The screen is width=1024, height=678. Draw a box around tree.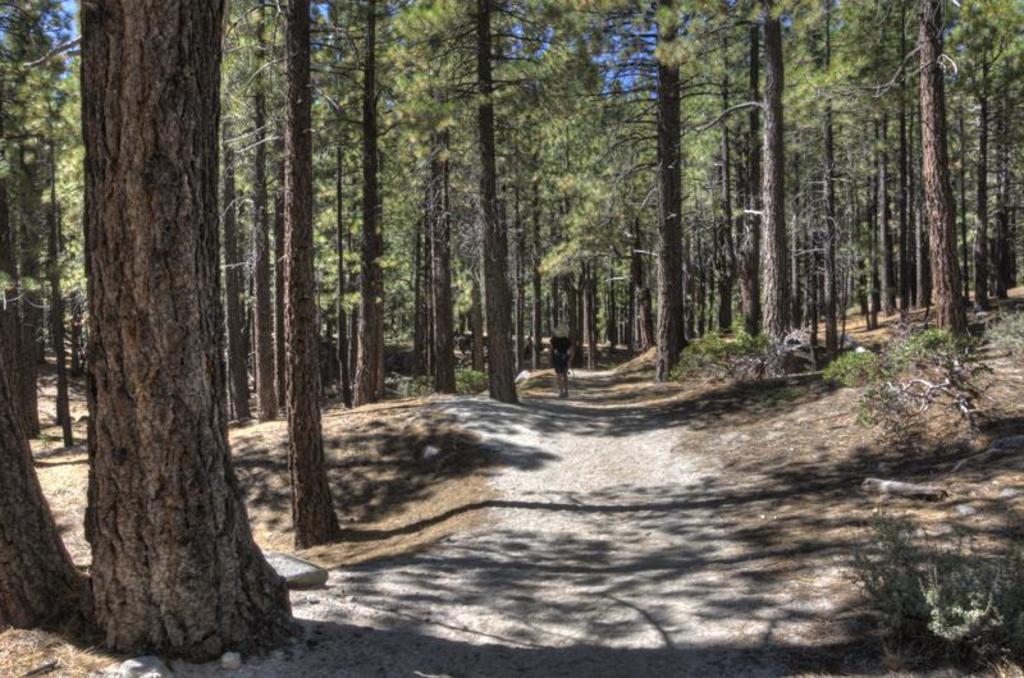
[left=44, top=29, right=291, bottom=613].
